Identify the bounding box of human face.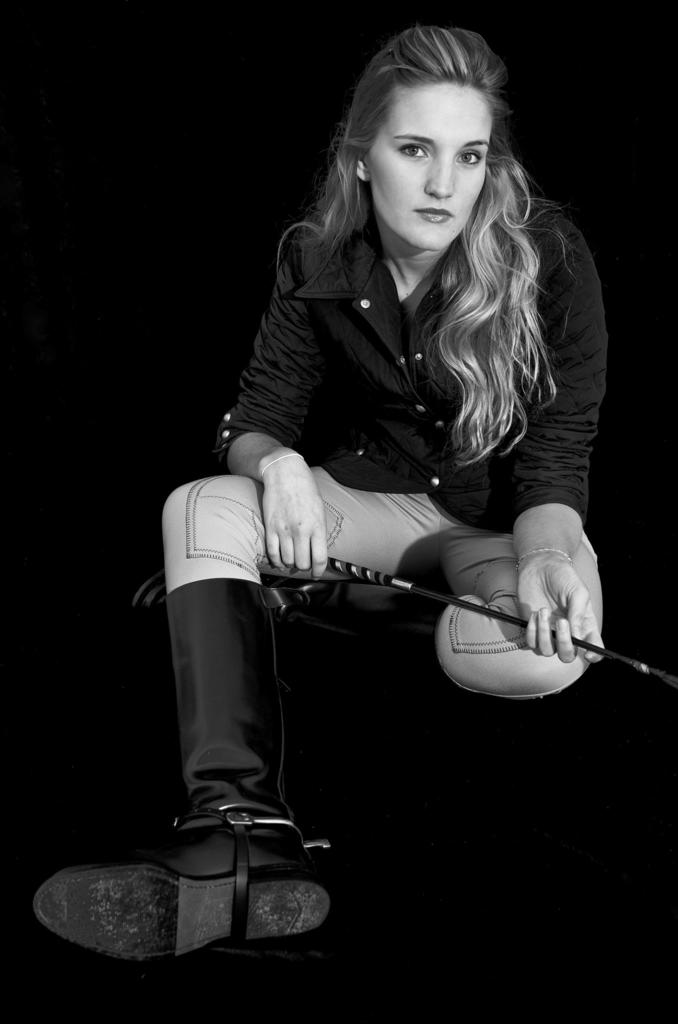
locate(366, 83, 488, 252).
